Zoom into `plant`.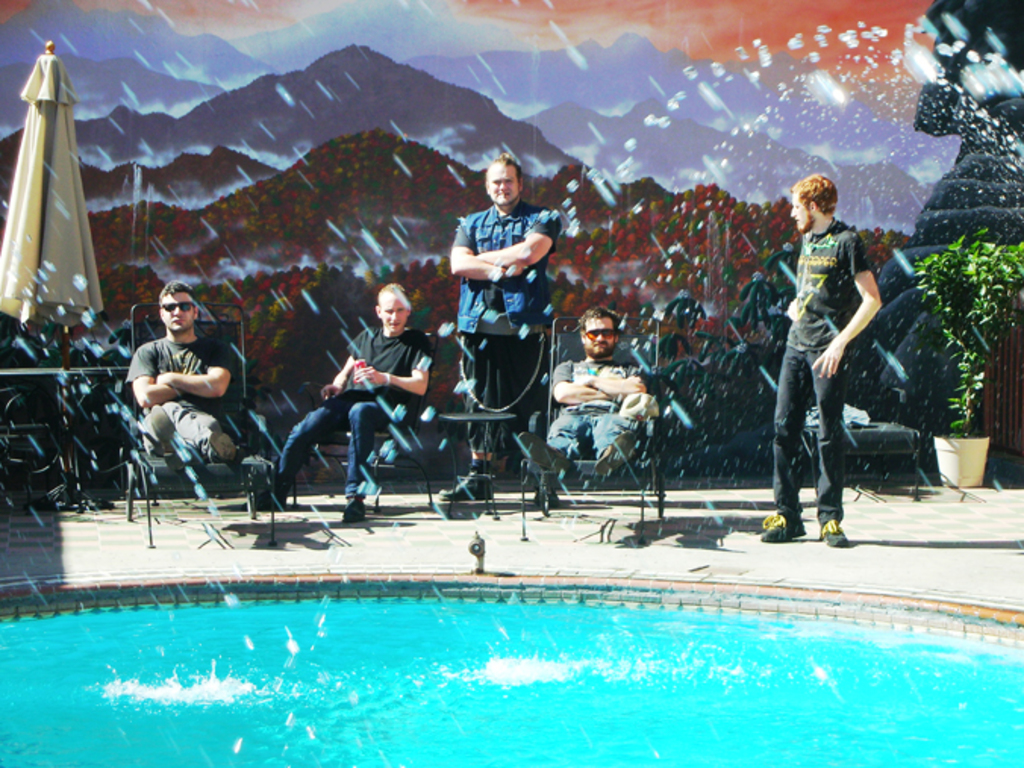
Zoom target: [906,229,1022,433].
